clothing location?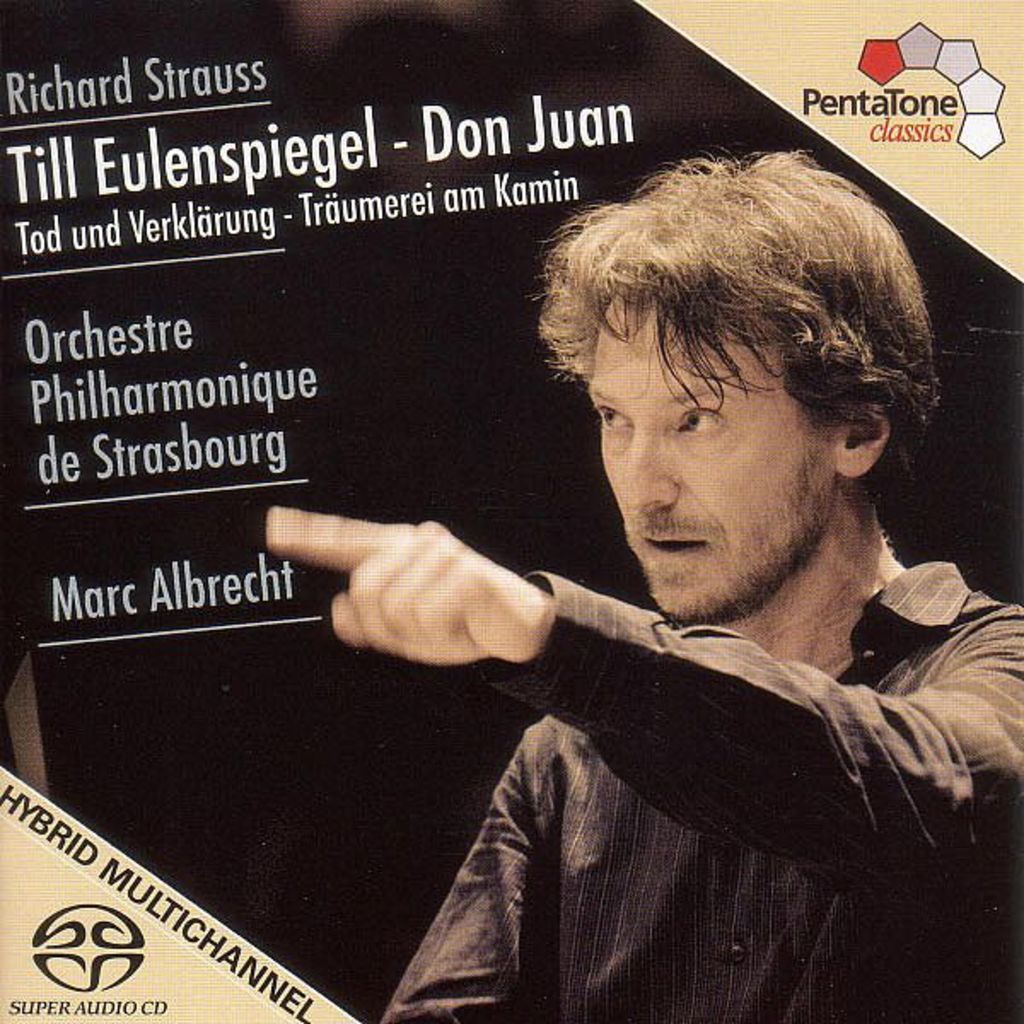
region(399, 304, 1017, 1007)
